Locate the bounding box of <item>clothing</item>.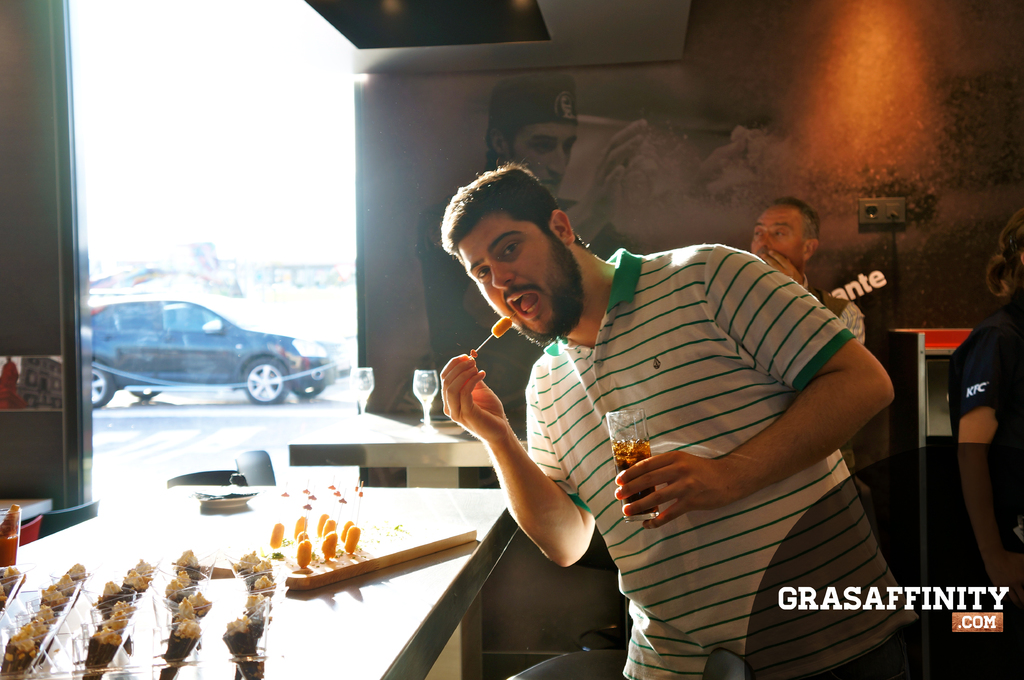
Bounding box: <bbox>415, 200, 539, 404</bbox>.
